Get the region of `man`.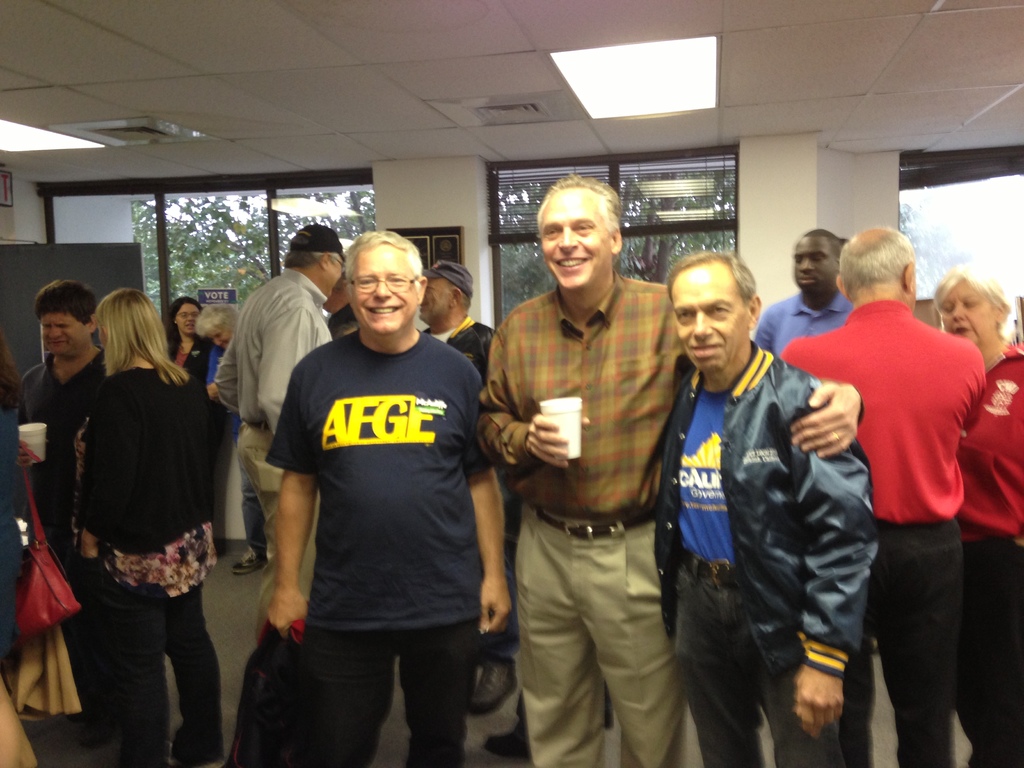
[x1=751, y1=228, x2=854, y2=358].
